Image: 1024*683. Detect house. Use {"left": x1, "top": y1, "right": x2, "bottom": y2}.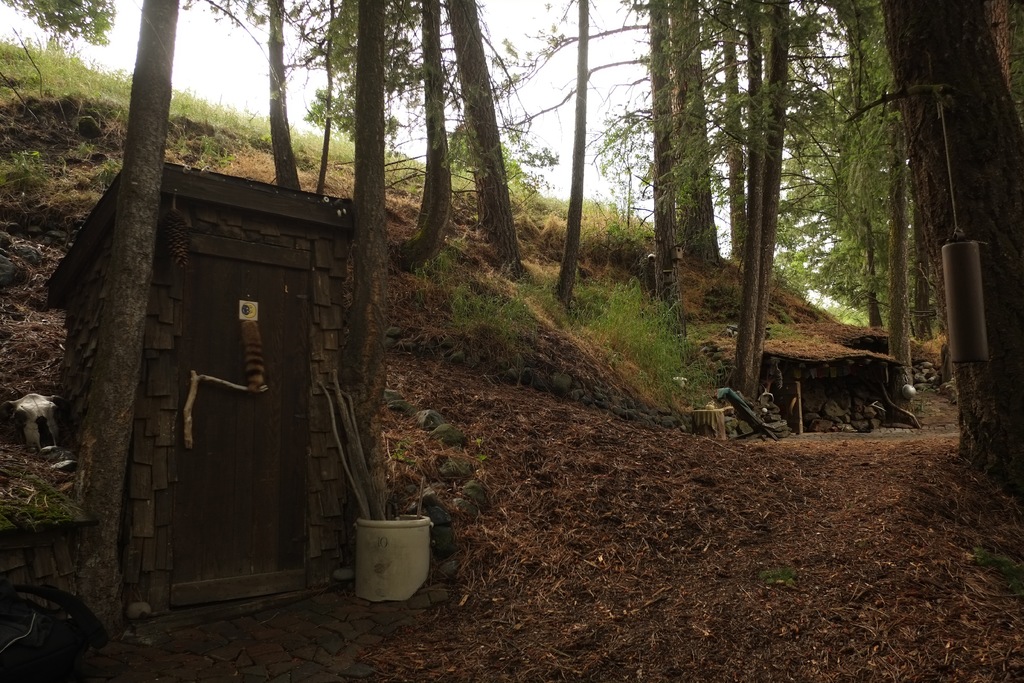
{"left": 46, "top": 193, "right": 361, "bottom": 628}.
